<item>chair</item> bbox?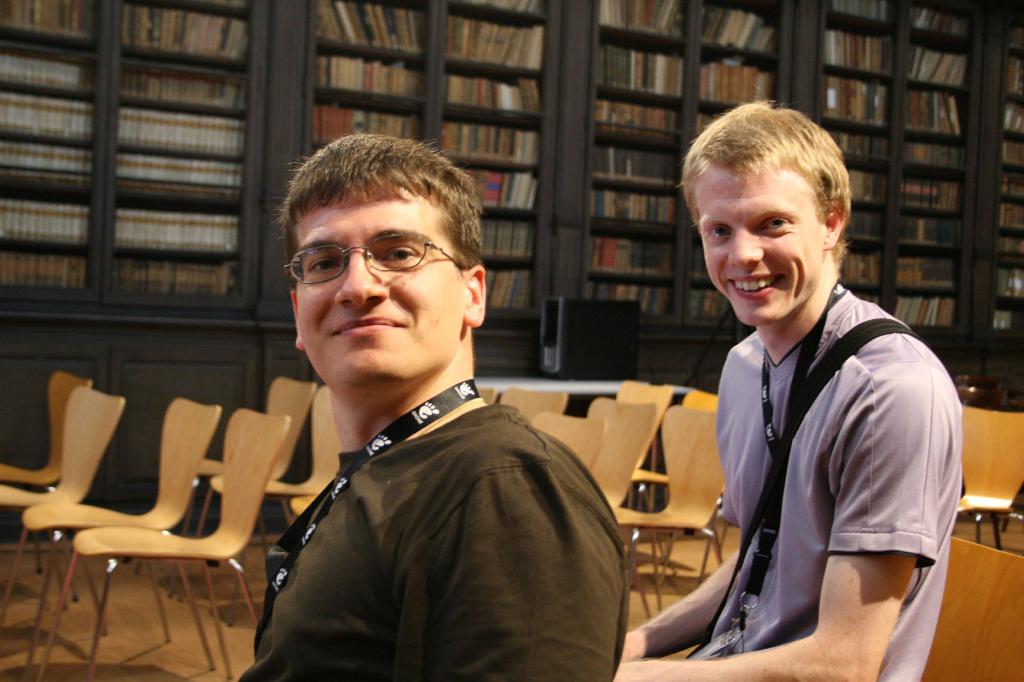
crop(584, 392, 669, 543)
